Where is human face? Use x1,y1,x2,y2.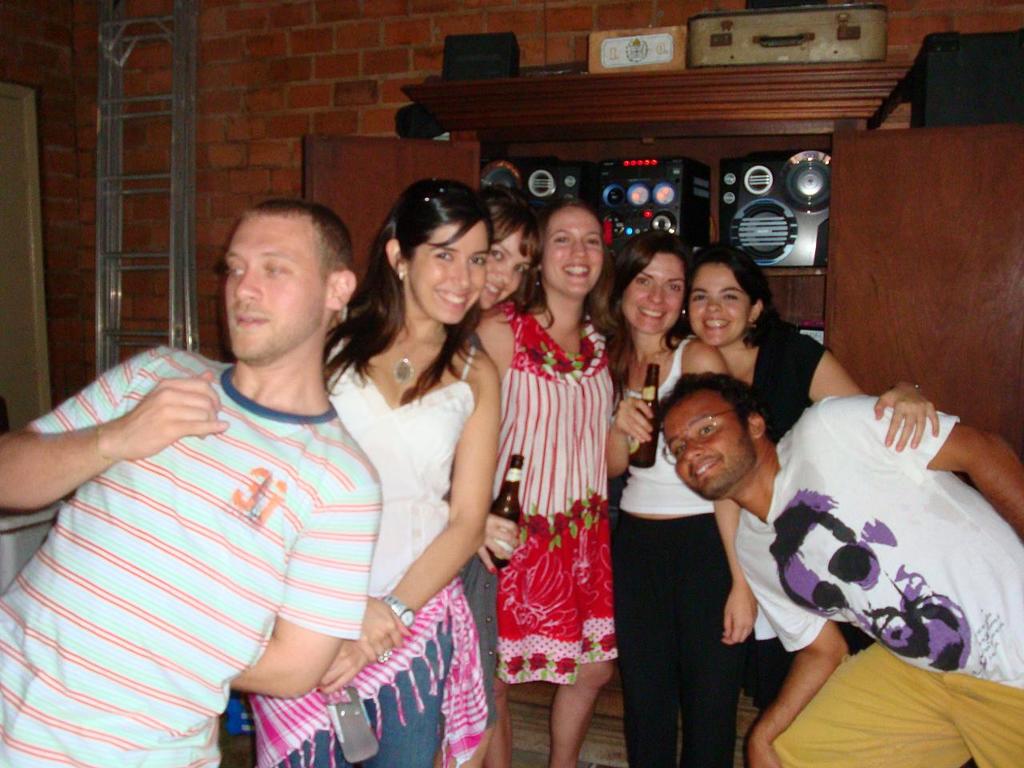
224,222,328,368.
